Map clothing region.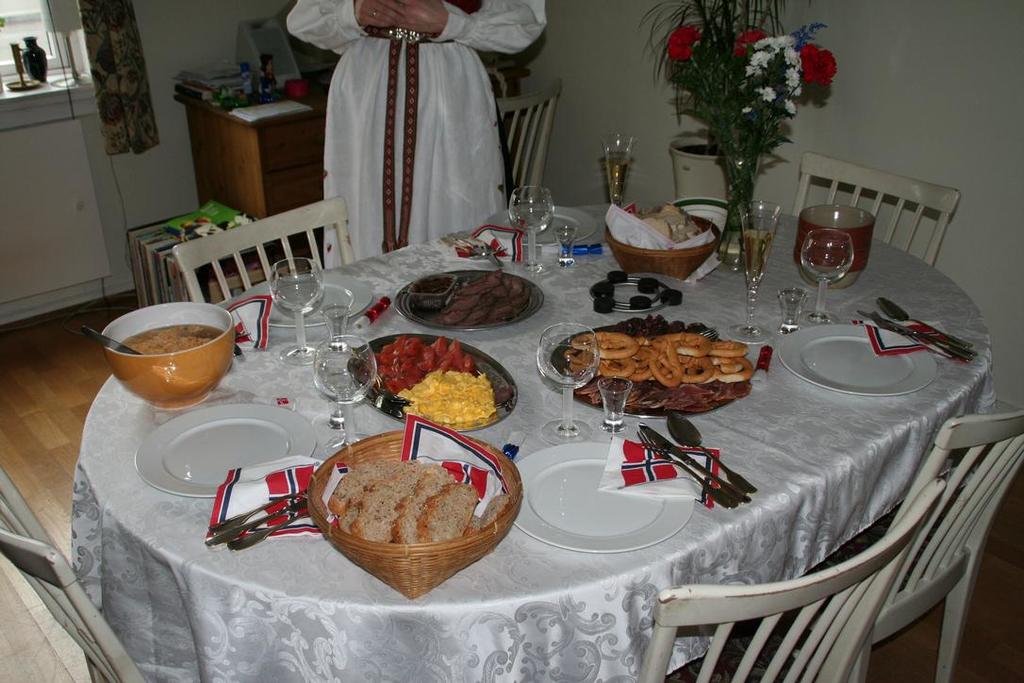
Mapped to bbox=[313, 0, 519, 264].
